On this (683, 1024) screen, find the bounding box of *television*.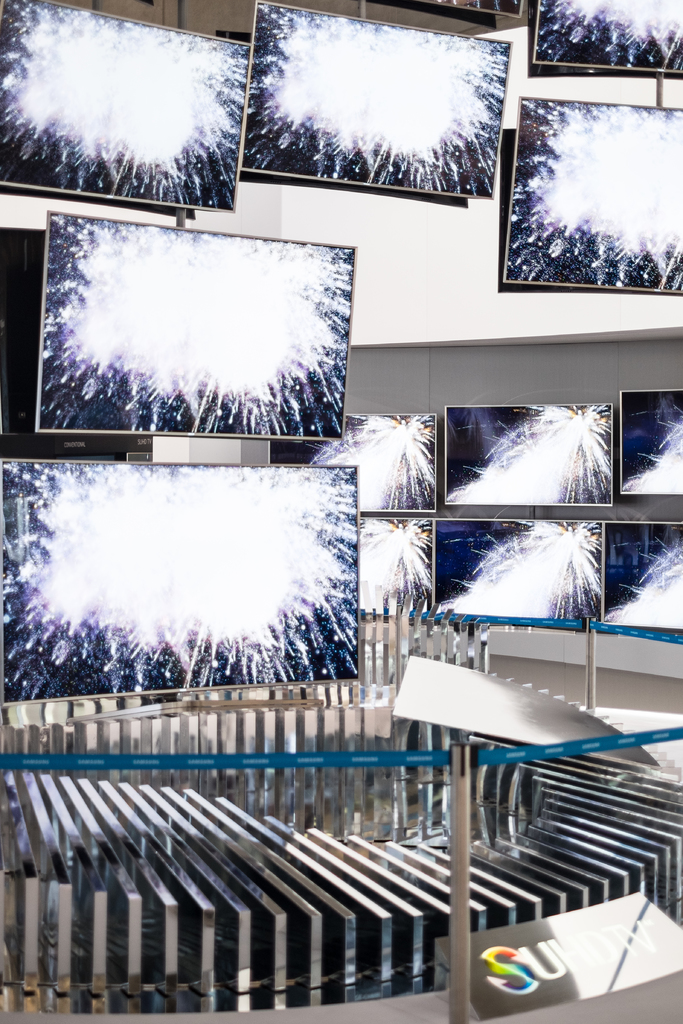
Bounding box: rect(267, 409, 437, 528).
